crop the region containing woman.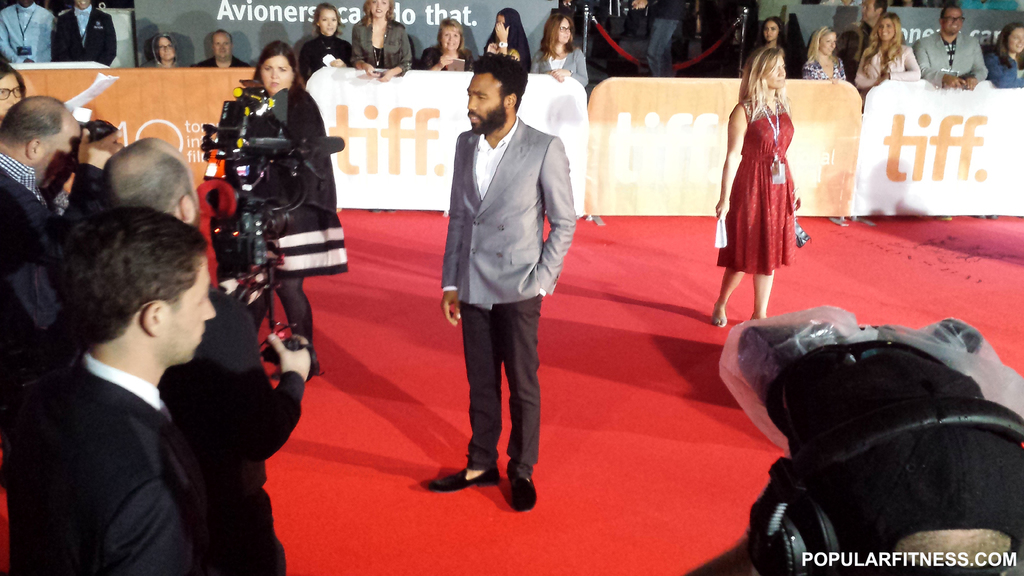
Crop region: BBox(410, 16, 478, 70).
